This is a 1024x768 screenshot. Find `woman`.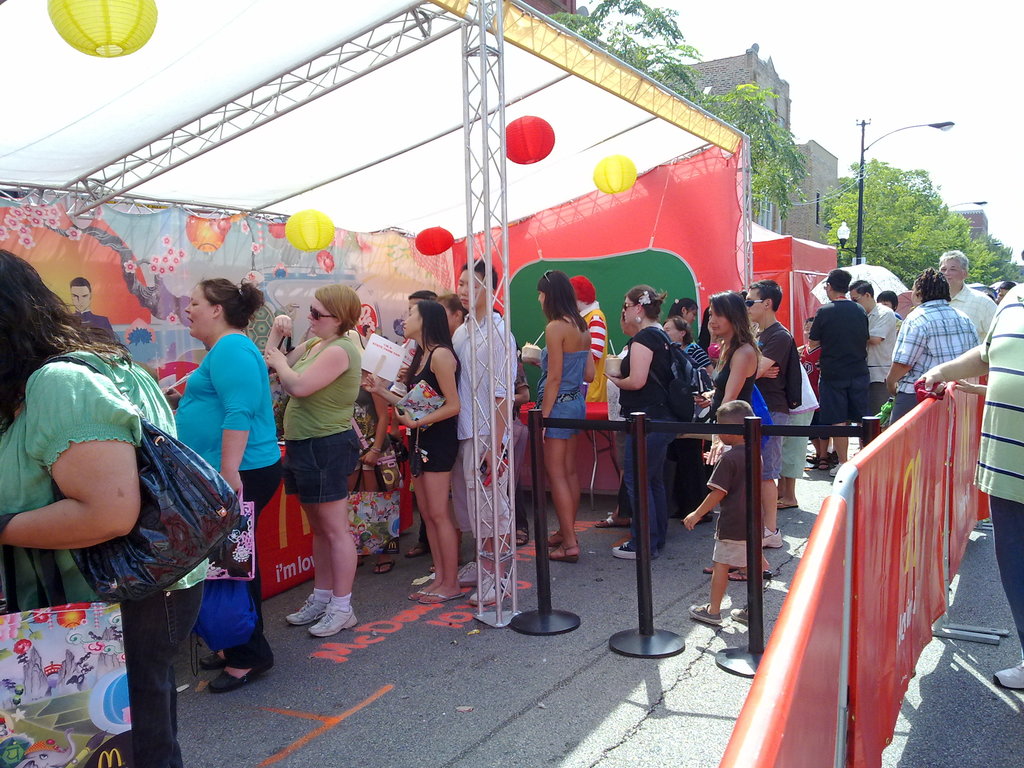
Bounding box: <box>523,266,598,565</box>.
